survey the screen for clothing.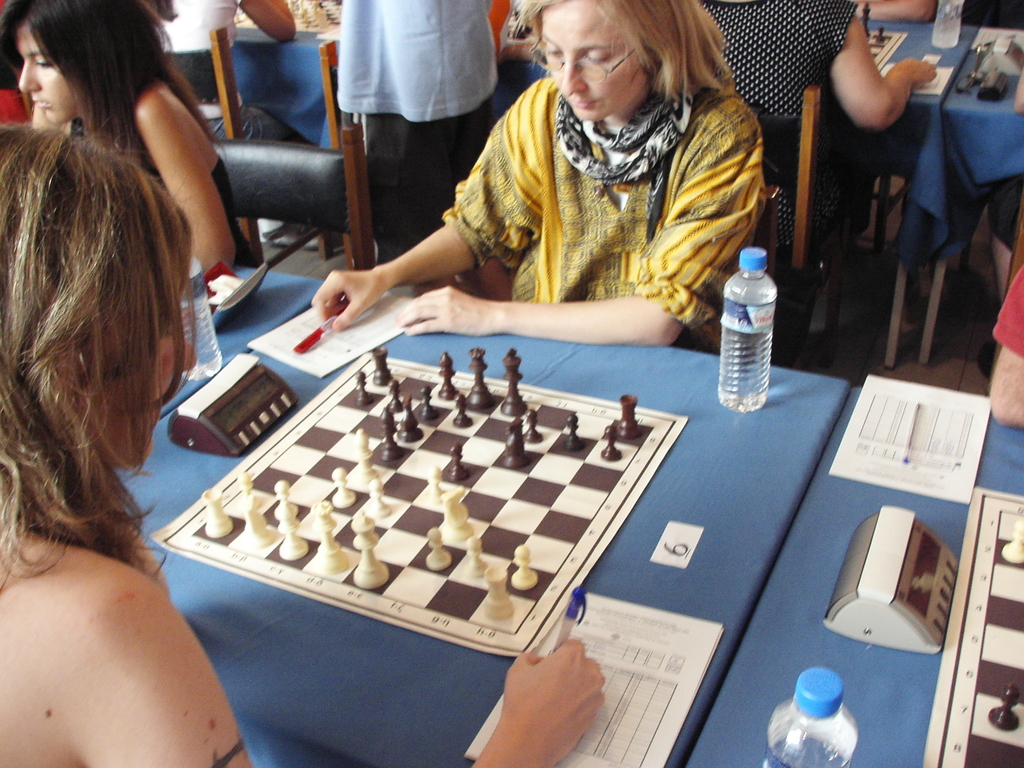
Survey found: 70, 131, 236, 271.
